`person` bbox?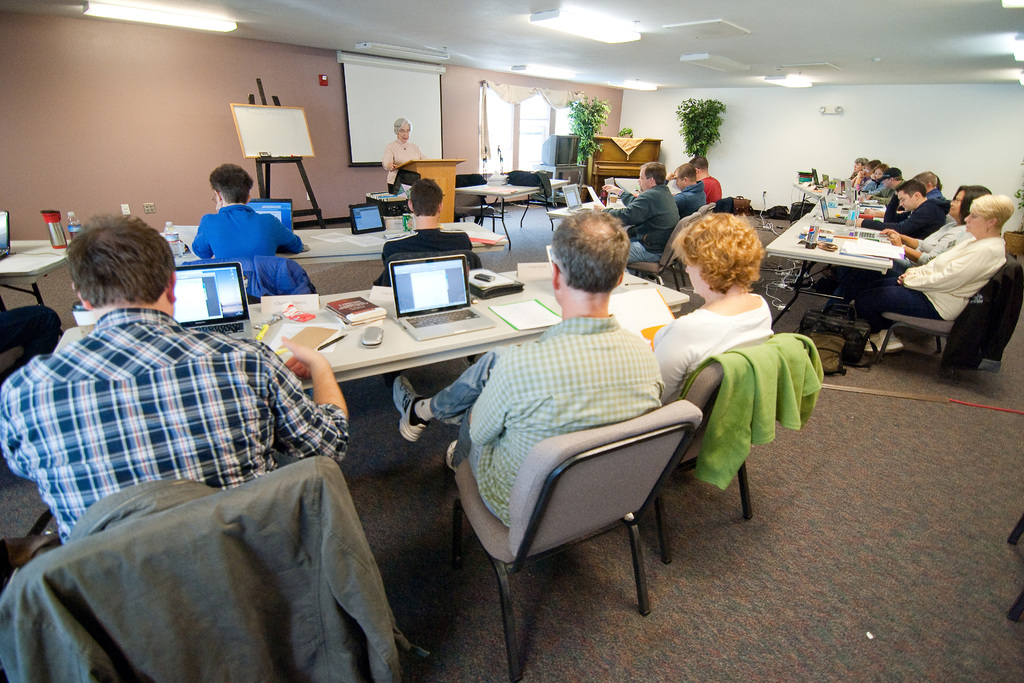
rect(600, 163, 677, 267)
